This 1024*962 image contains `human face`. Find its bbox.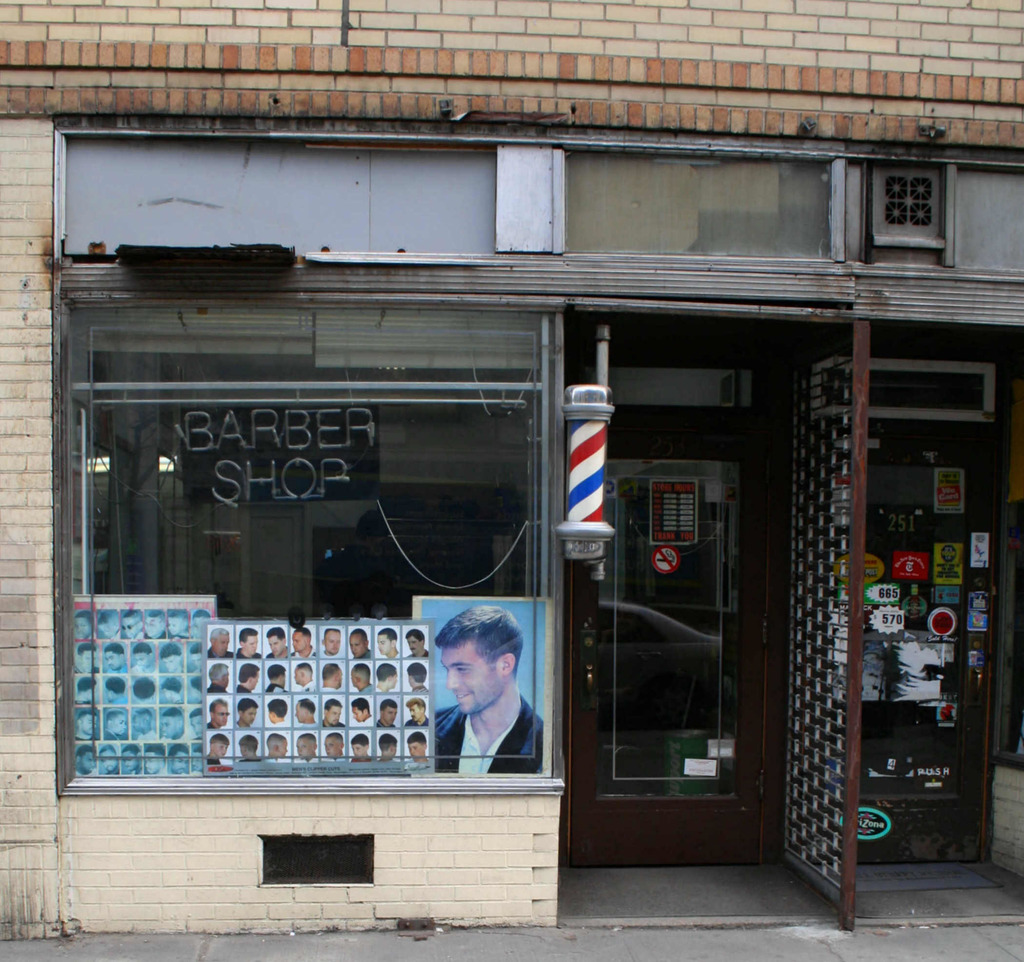
BBox(107, 710, 127, 736).
